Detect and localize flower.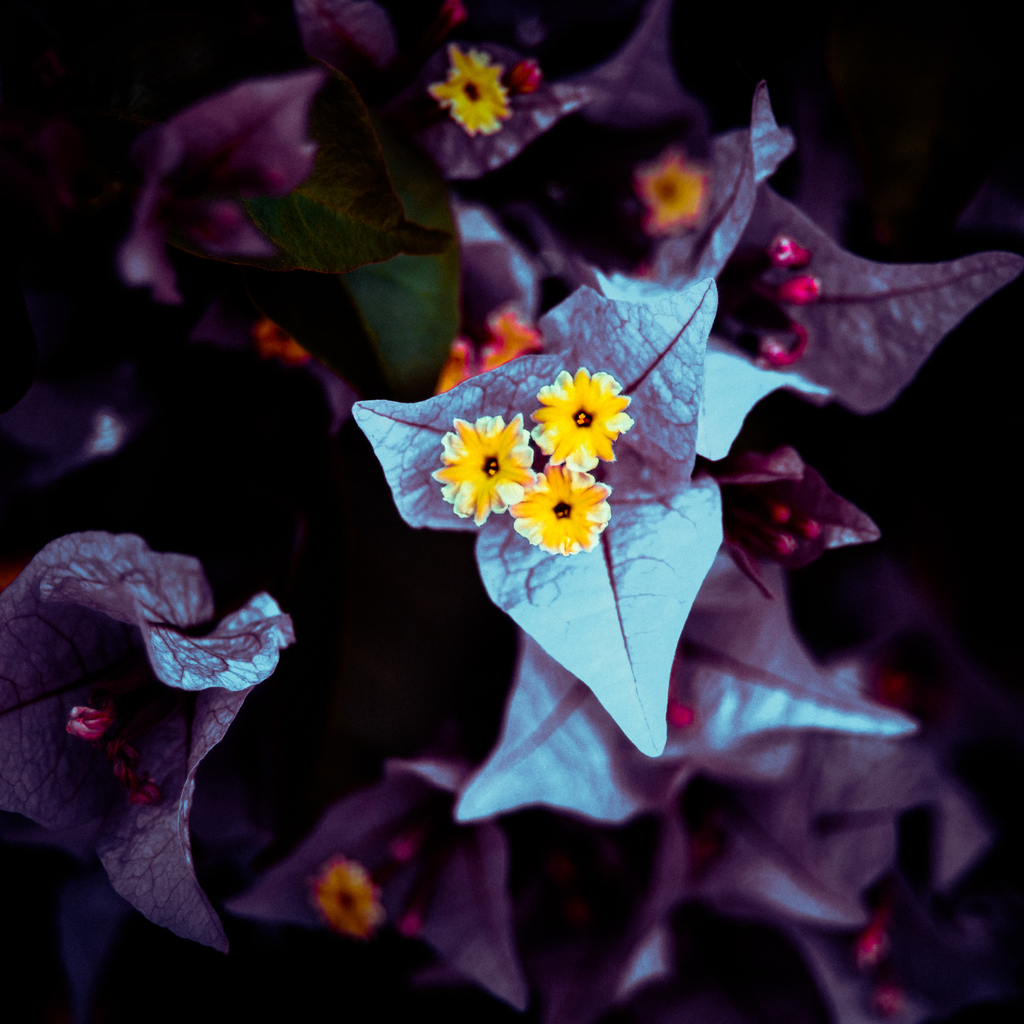
Localized at {"left": 0, "top": 526, "right": 305, "bottom": 960}.
